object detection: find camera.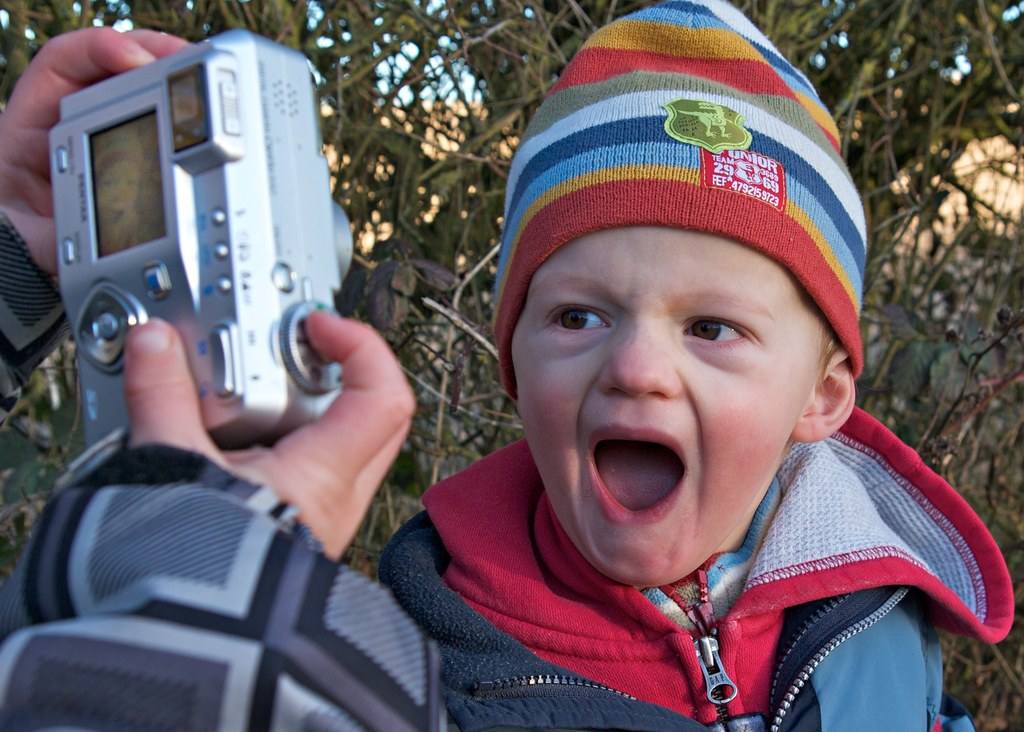
[56, 73, 413, 443].
